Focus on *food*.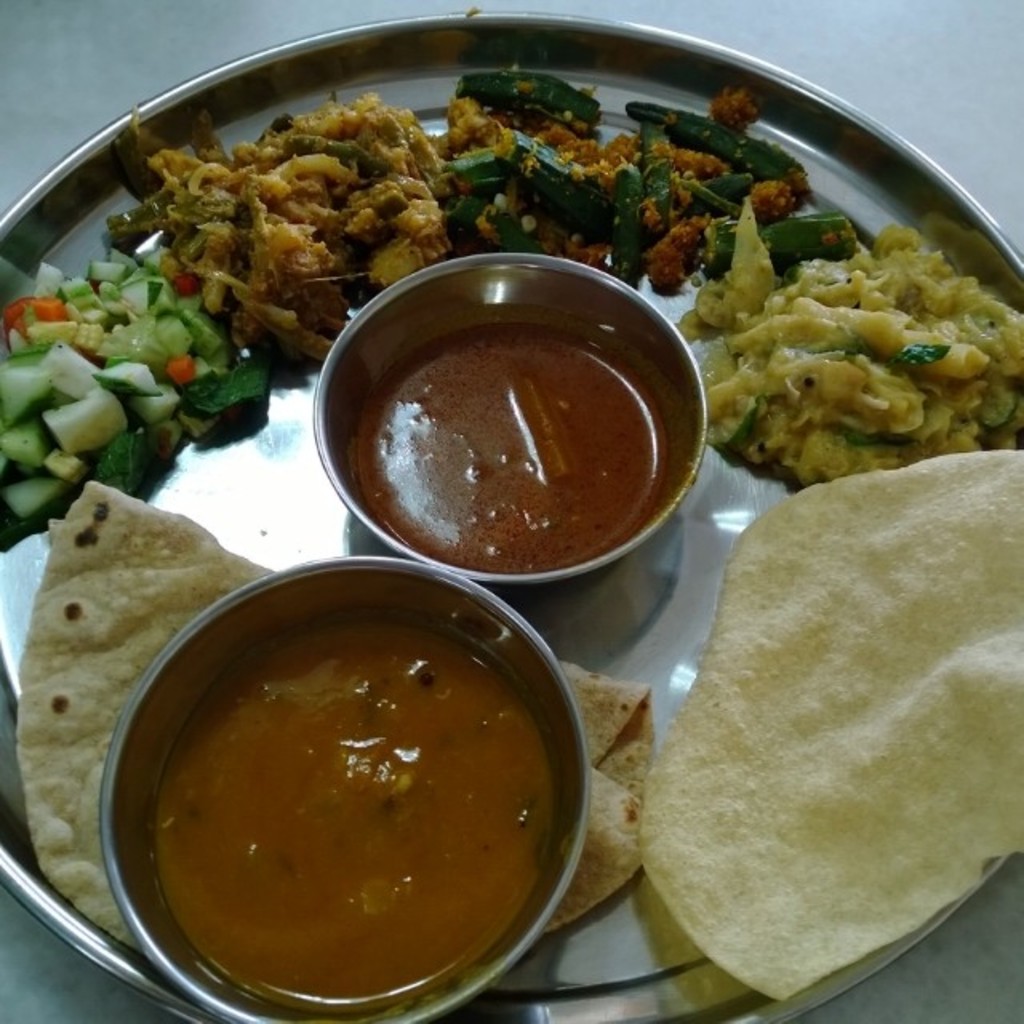
Focused at left=440, top=66, right=858, bottom=290.
